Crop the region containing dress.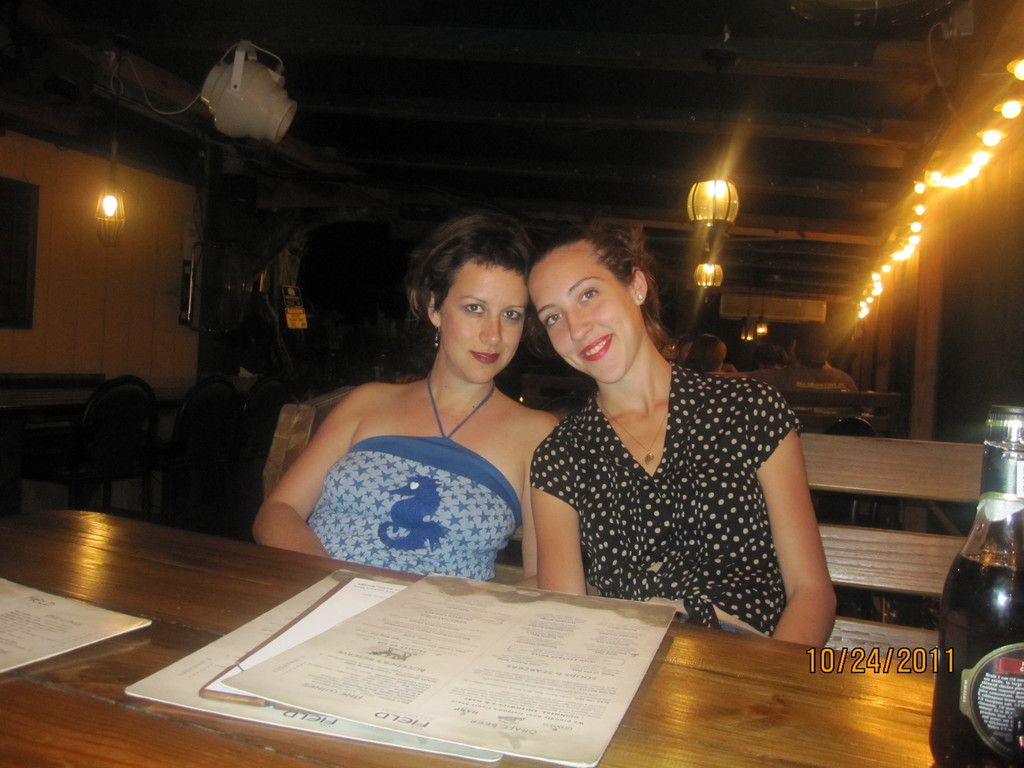
Crop region: BBox(533, 339, 813, 636).
